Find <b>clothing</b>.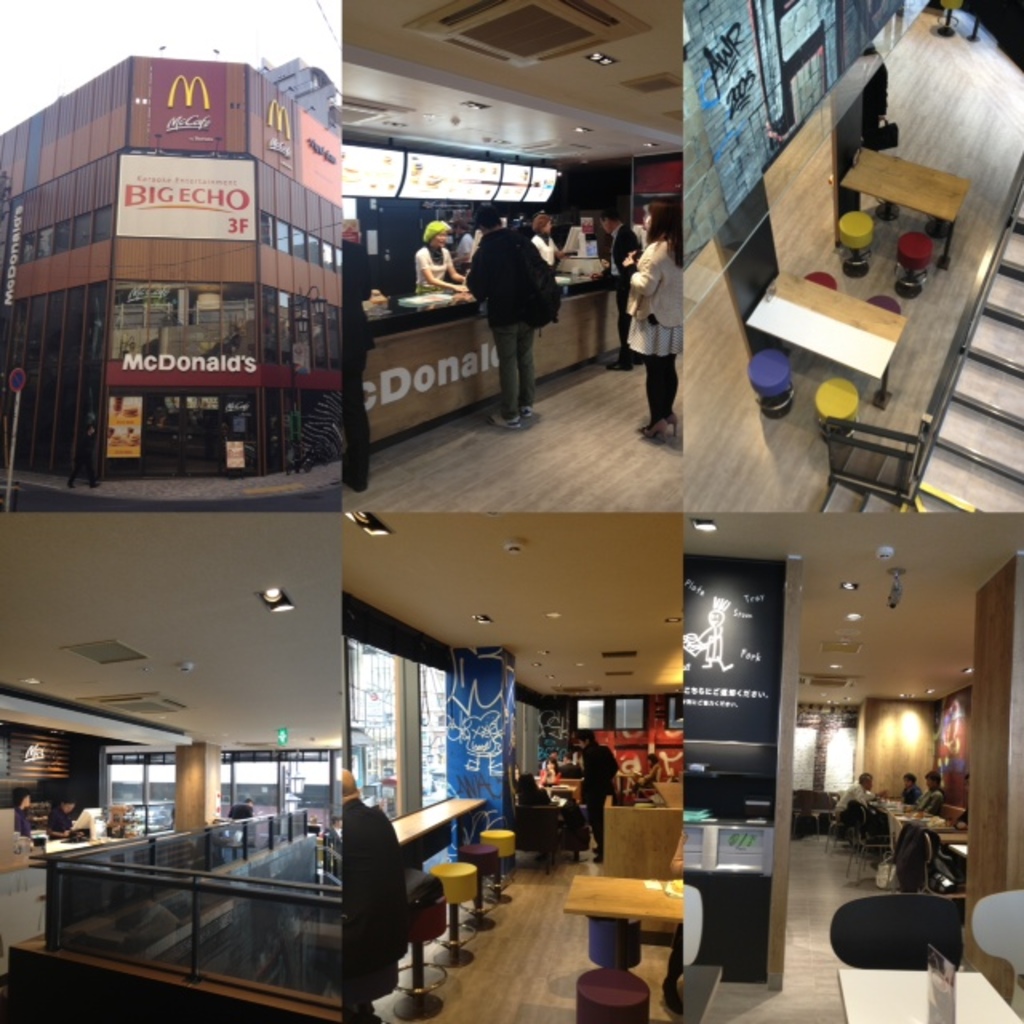
861 42 888 154.
